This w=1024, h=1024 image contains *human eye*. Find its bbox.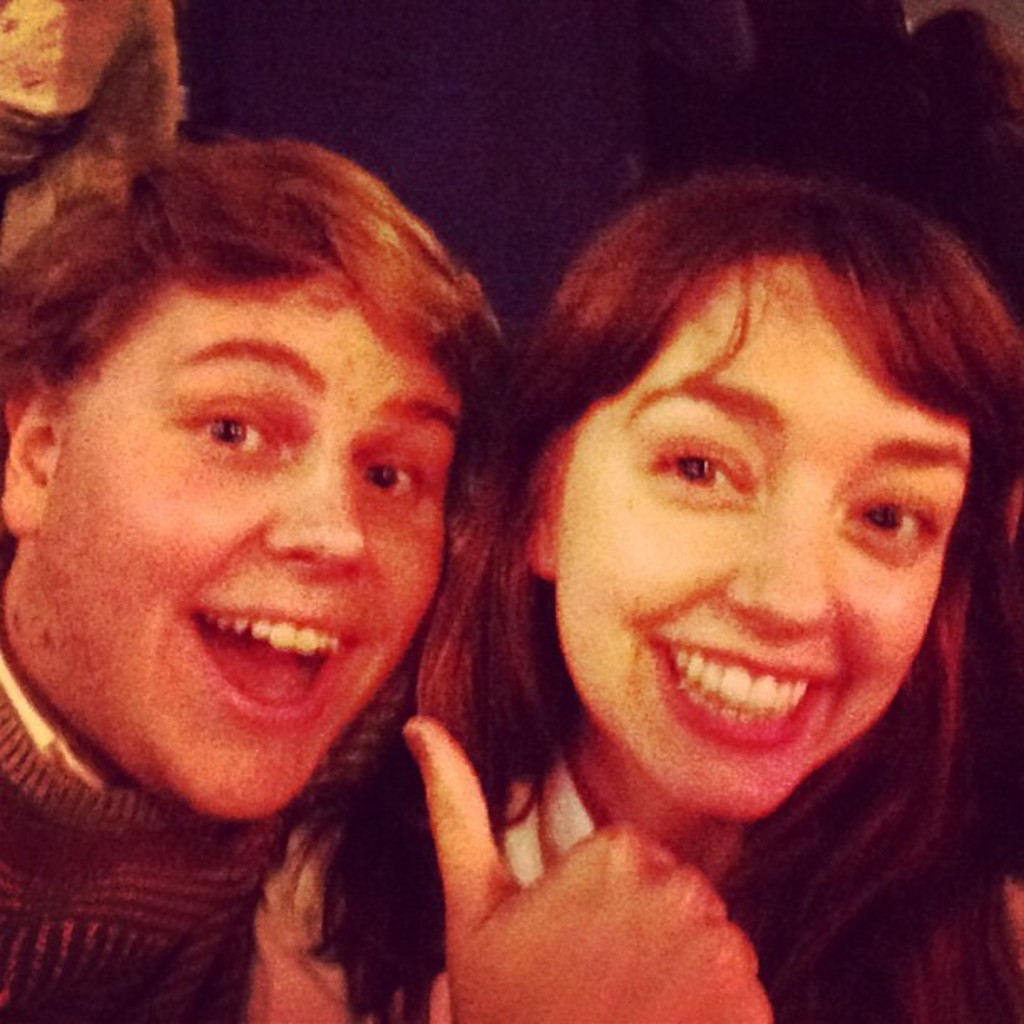
detection(164, 383, 298, 467).
